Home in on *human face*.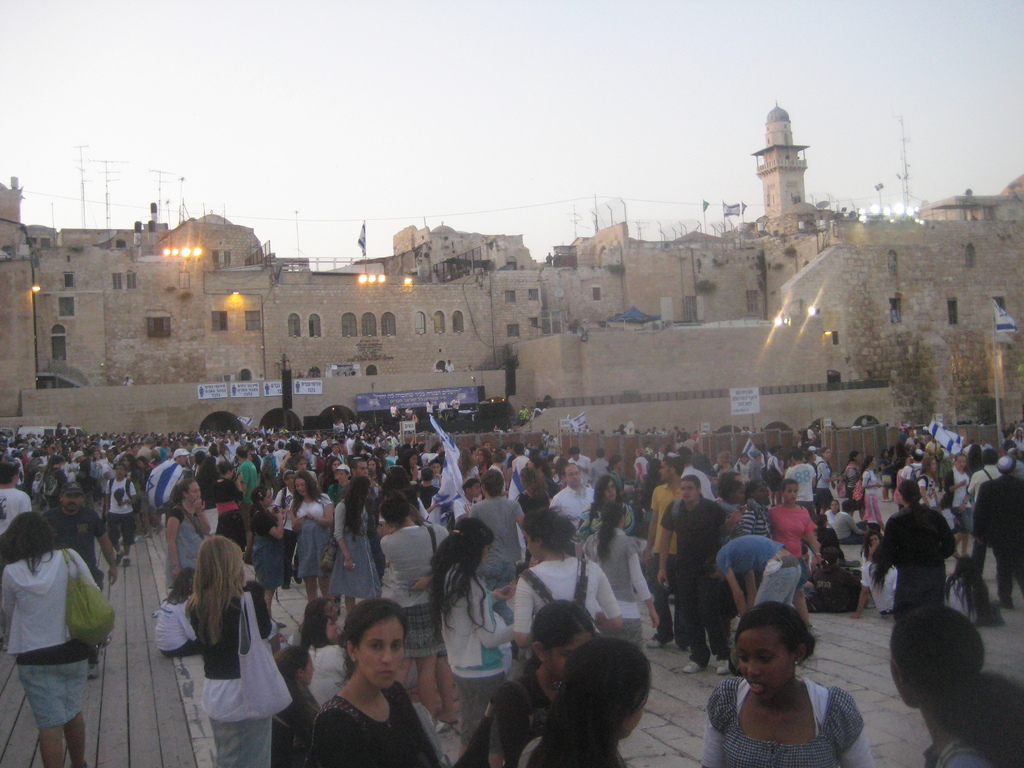
Homed in at box=[660, 465, 673, 482].
